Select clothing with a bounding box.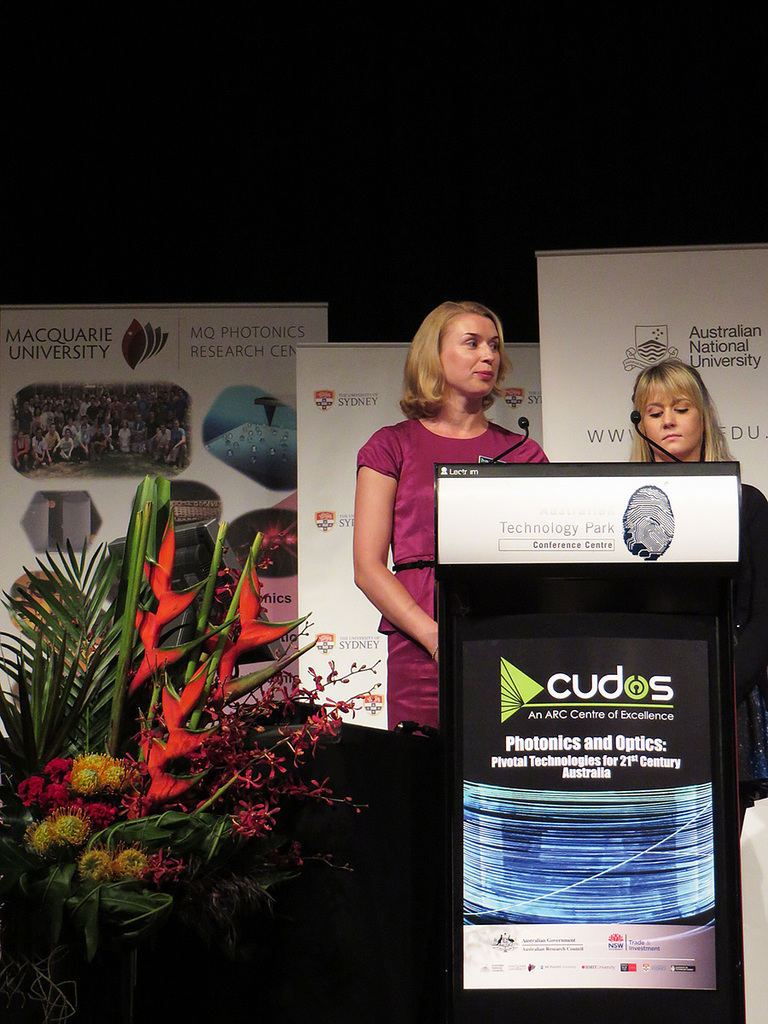
left=356, top=392, right=524, bottom=700.
